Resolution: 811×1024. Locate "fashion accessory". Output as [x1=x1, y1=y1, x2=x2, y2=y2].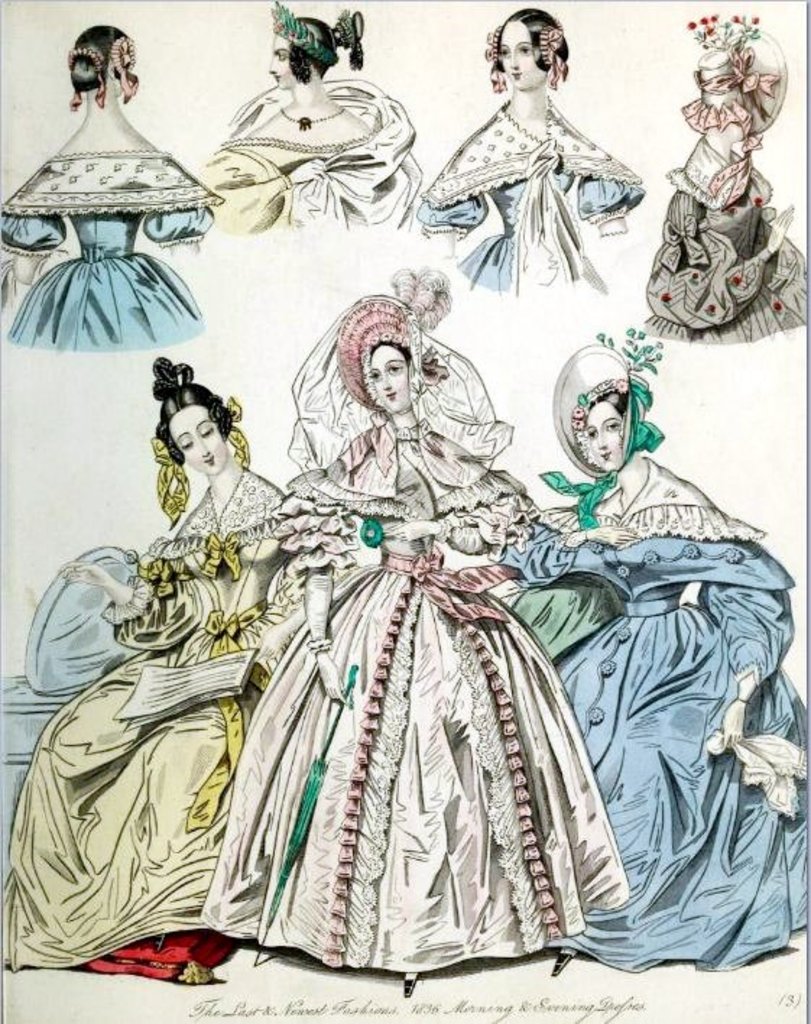
[x1=150, y1=437, x2=194, y2=529].
